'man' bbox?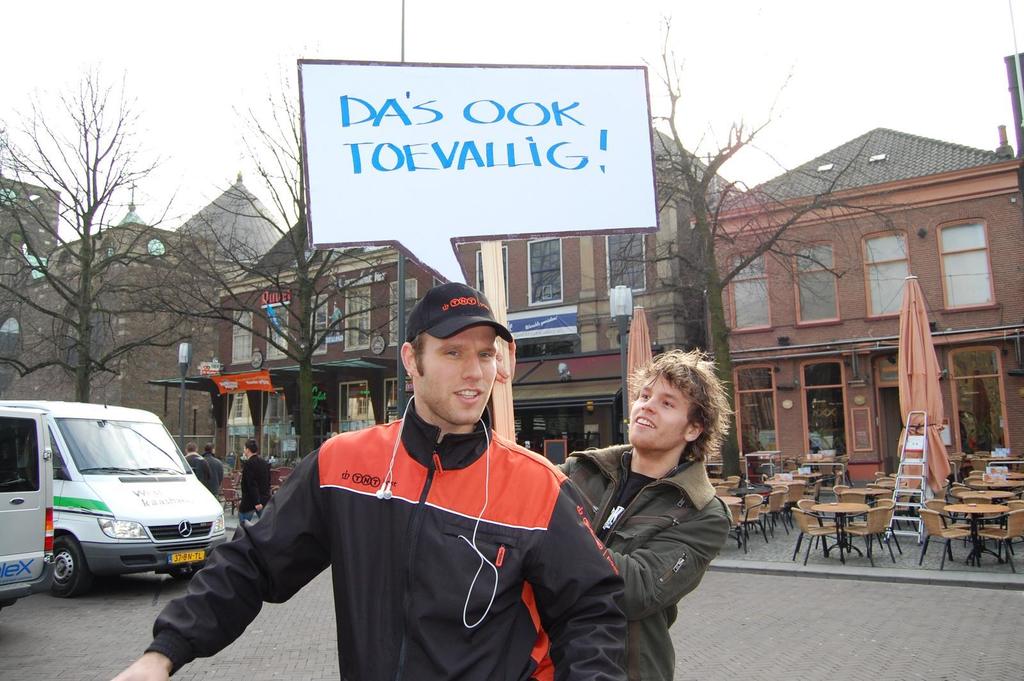
bbox=(556, 342, 727, 680)
